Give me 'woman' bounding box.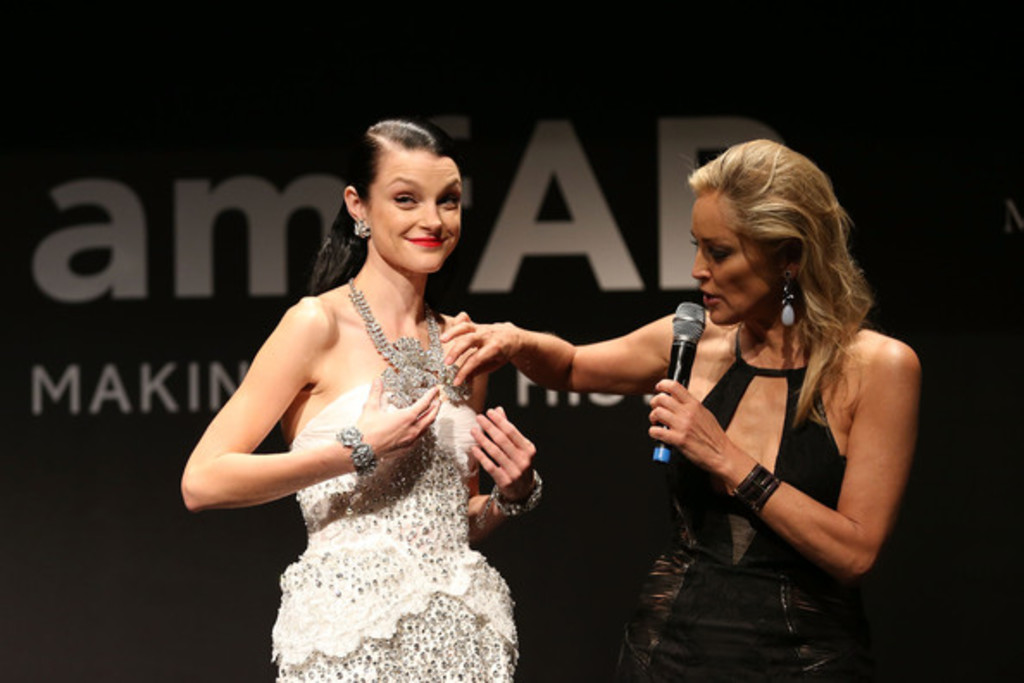
<box>186,126,581,671</box>.
